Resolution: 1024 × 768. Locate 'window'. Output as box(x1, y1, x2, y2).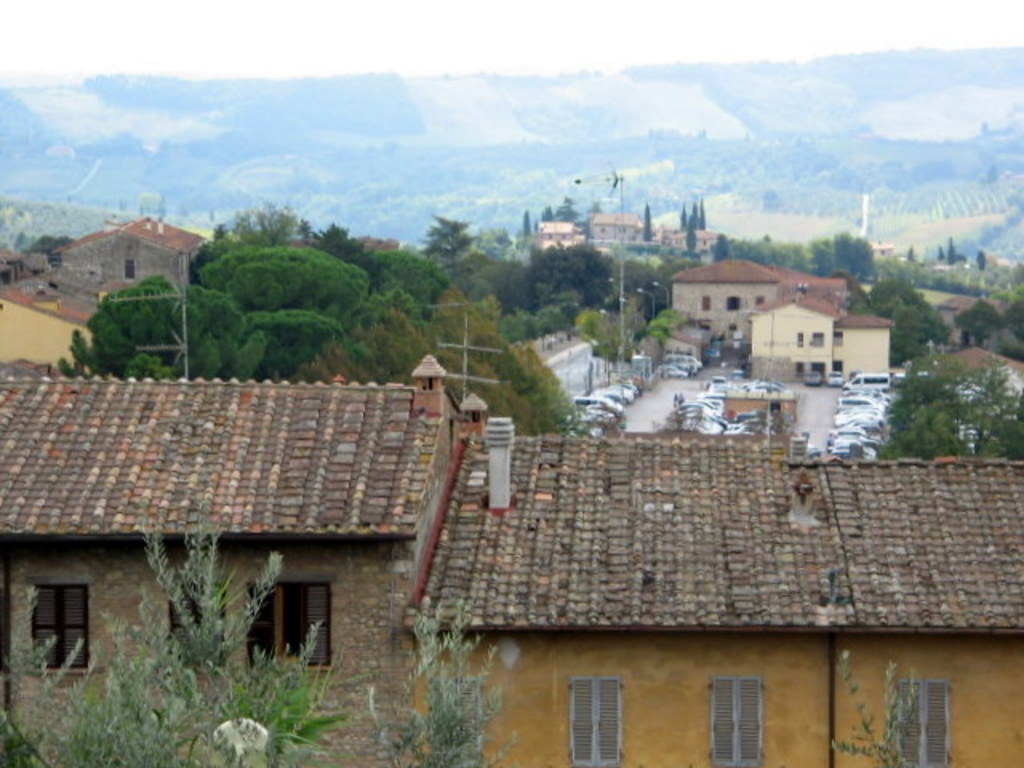
box(725, 298, 742, 312).
